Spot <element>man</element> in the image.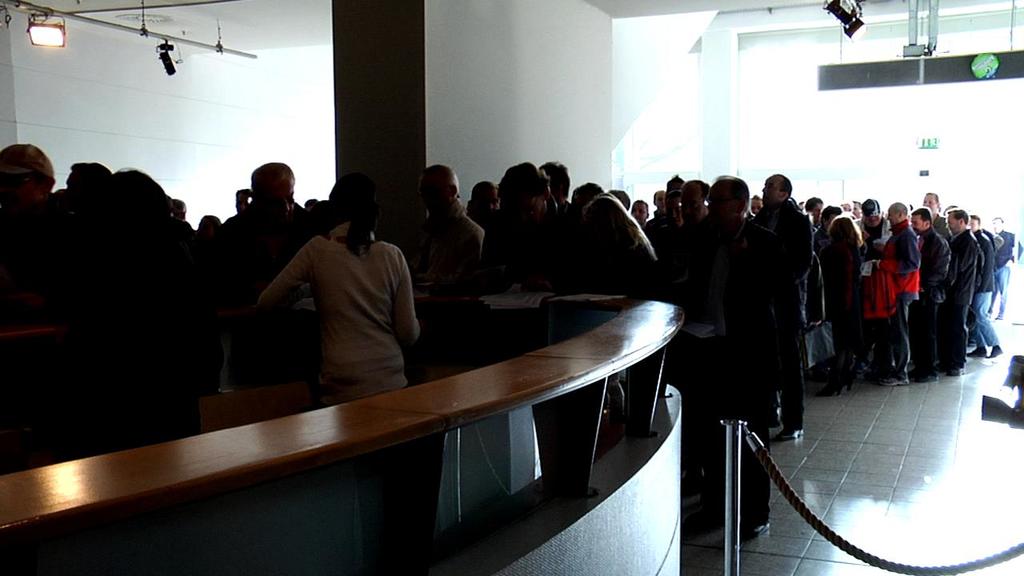
<element>man</element> found at 0,135,66,319.
